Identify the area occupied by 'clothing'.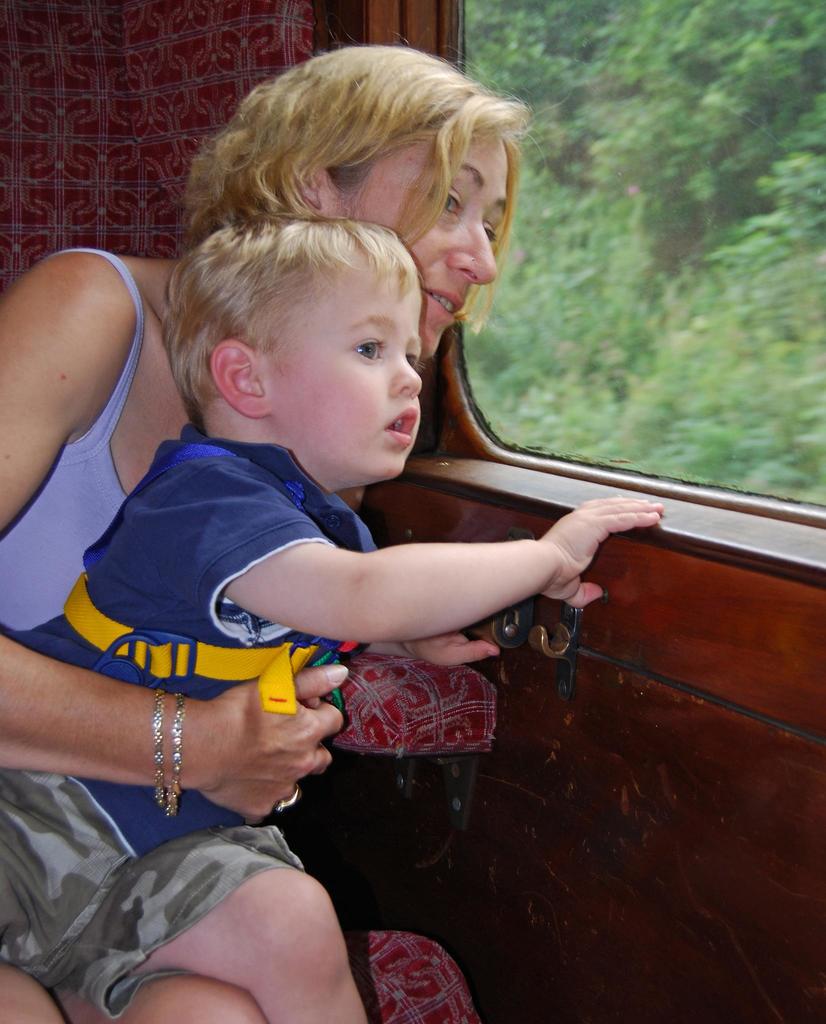
Area: {"left": 0, "top": 765, "right": 309, "bottom": 1023}.
